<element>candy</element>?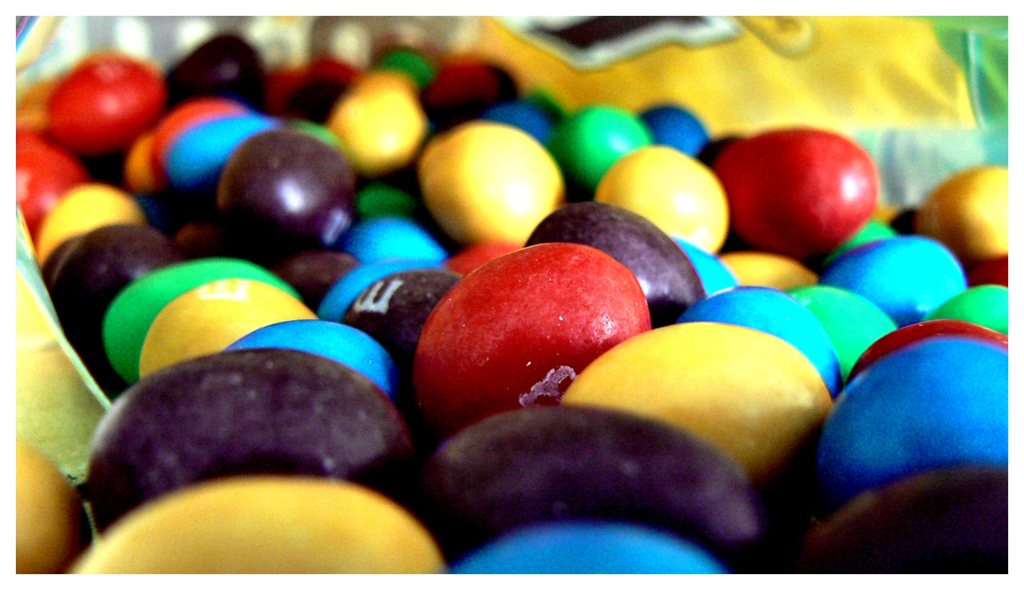
crop(52, 17, 1023, 589)
